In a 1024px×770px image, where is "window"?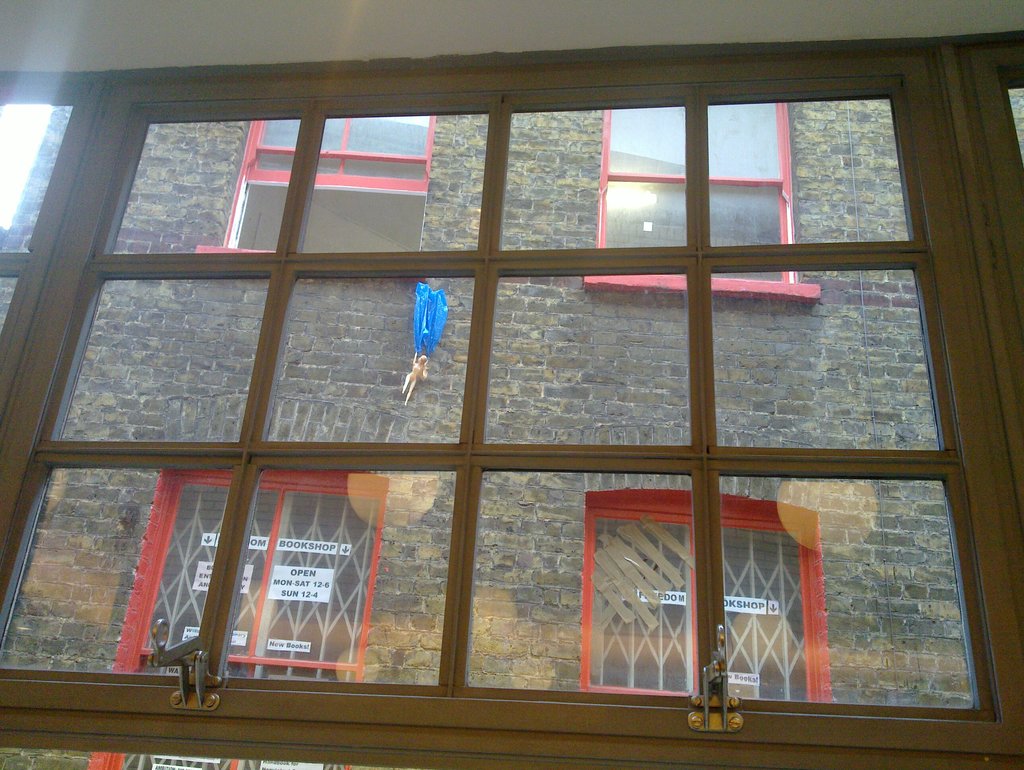
region(86, 466, 386, 769).
